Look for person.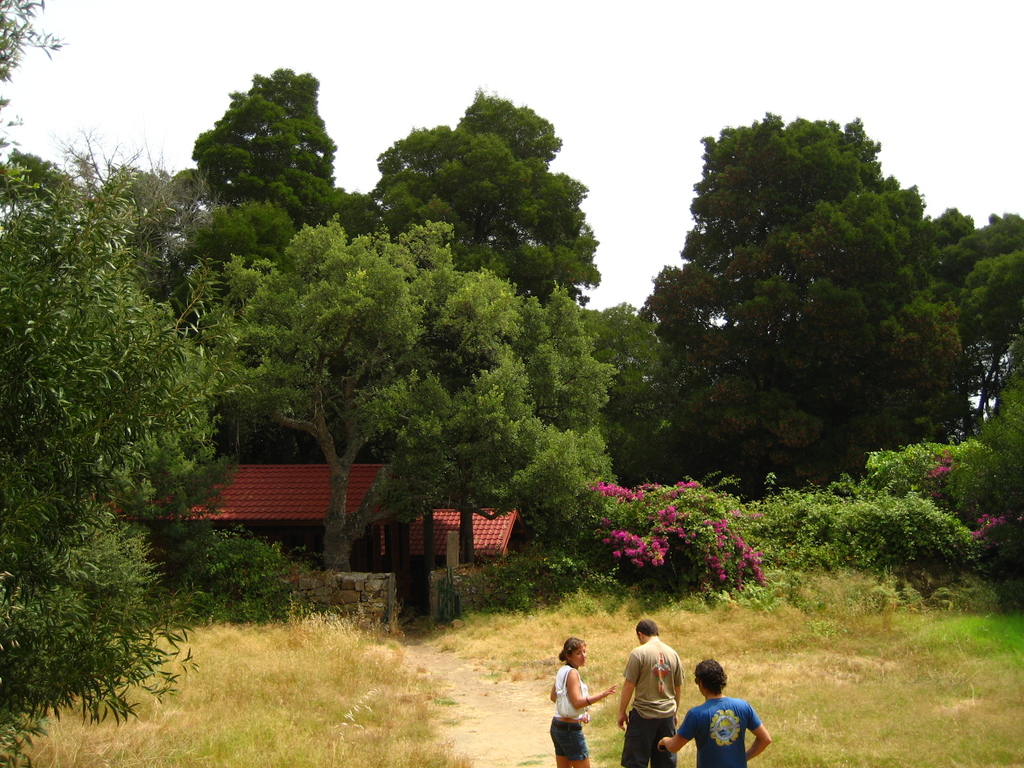
Found: 655, 650, 767, 765.
